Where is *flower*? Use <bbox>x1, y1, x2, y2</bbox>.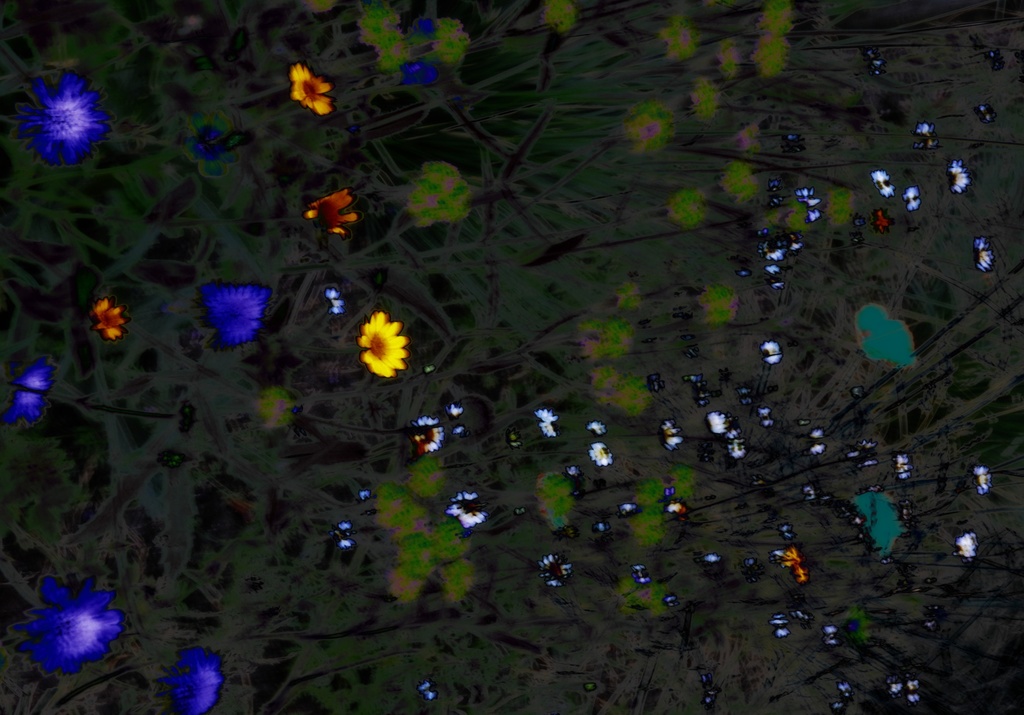
<bbox>288, 61, 332, 117</bbox>.
